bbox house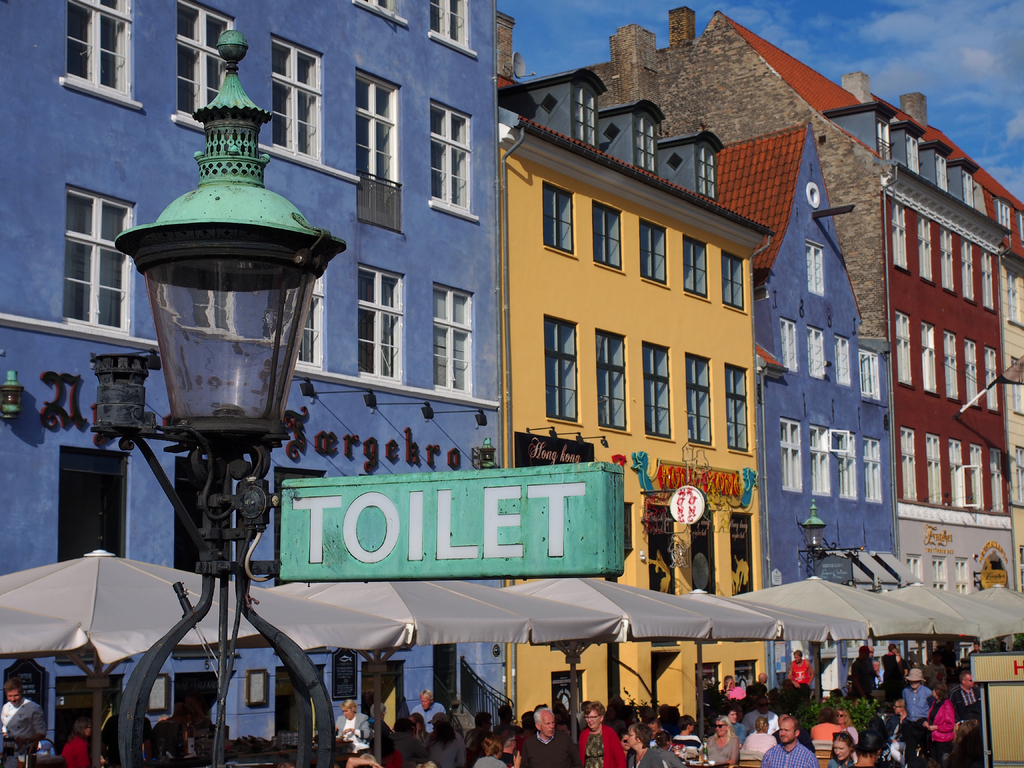
region(717, 10, 1023, 654)
